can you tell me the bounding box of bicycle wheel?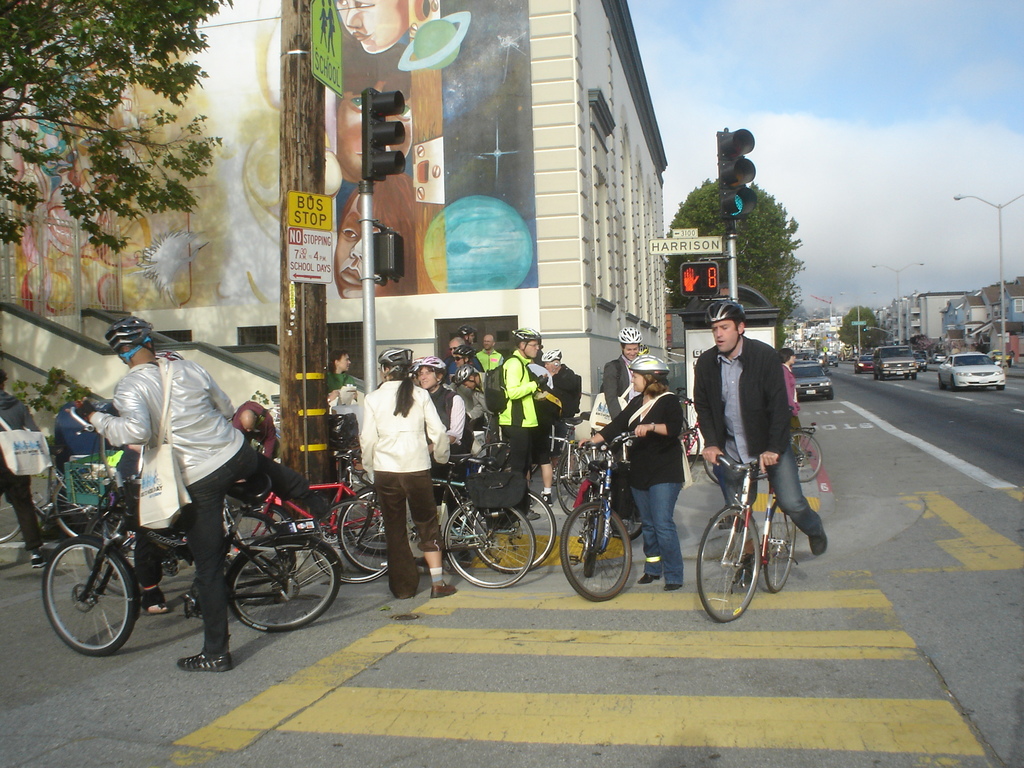
box=[561, 503, 633, 602].
